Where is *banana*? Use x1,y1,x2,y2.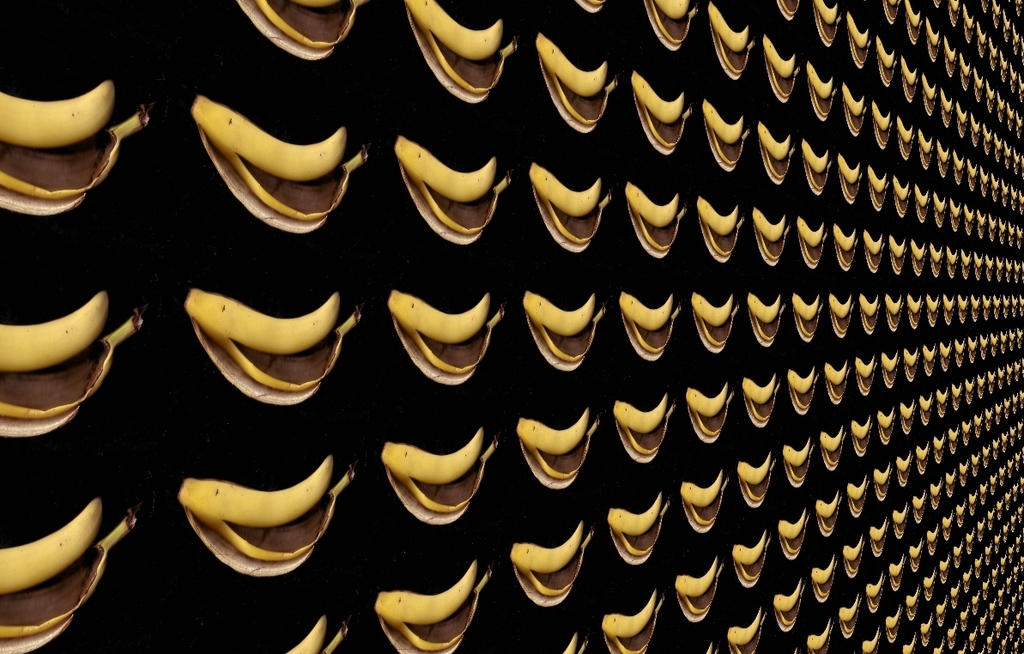
402,0,516,104.
